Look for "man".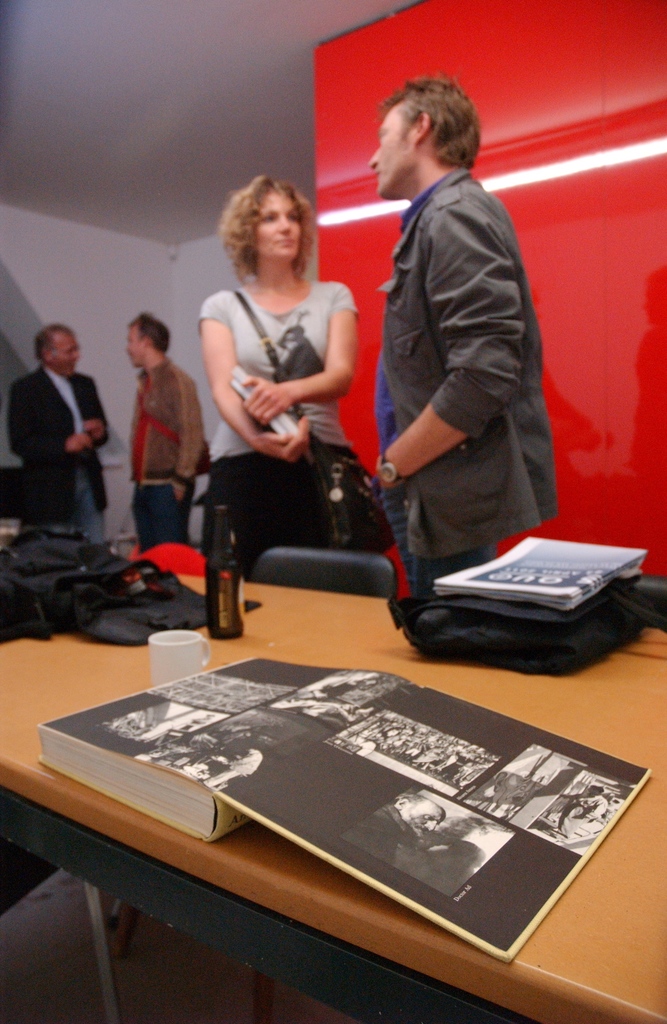
Found: locate(129, 309, 200, 550).
